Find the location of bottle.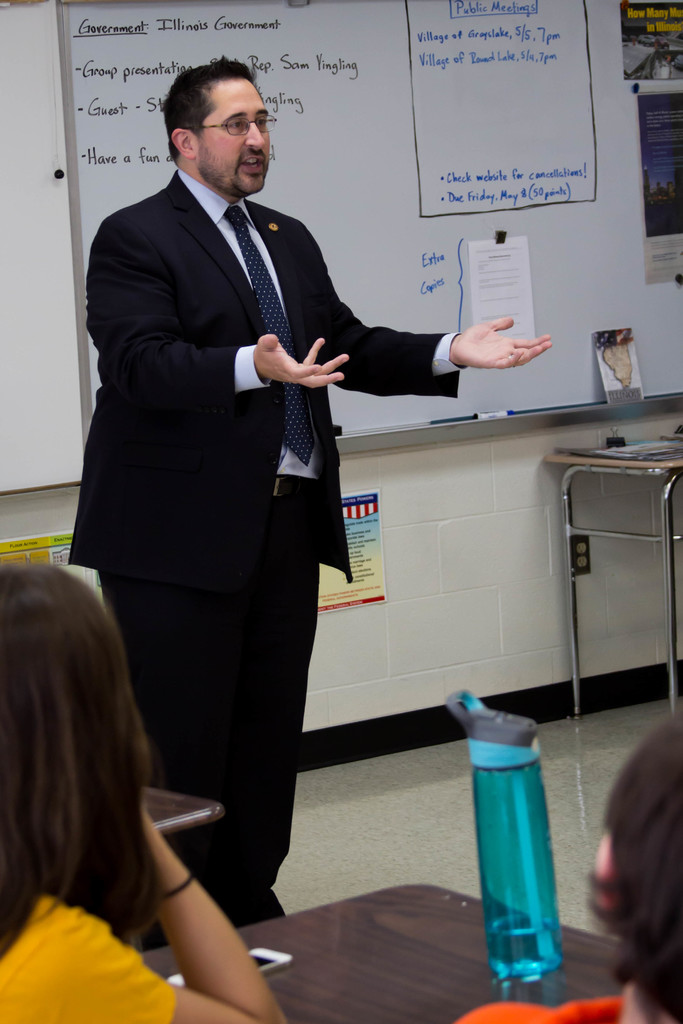
Location: (left=441, top=692, right=582, bottom=979).
